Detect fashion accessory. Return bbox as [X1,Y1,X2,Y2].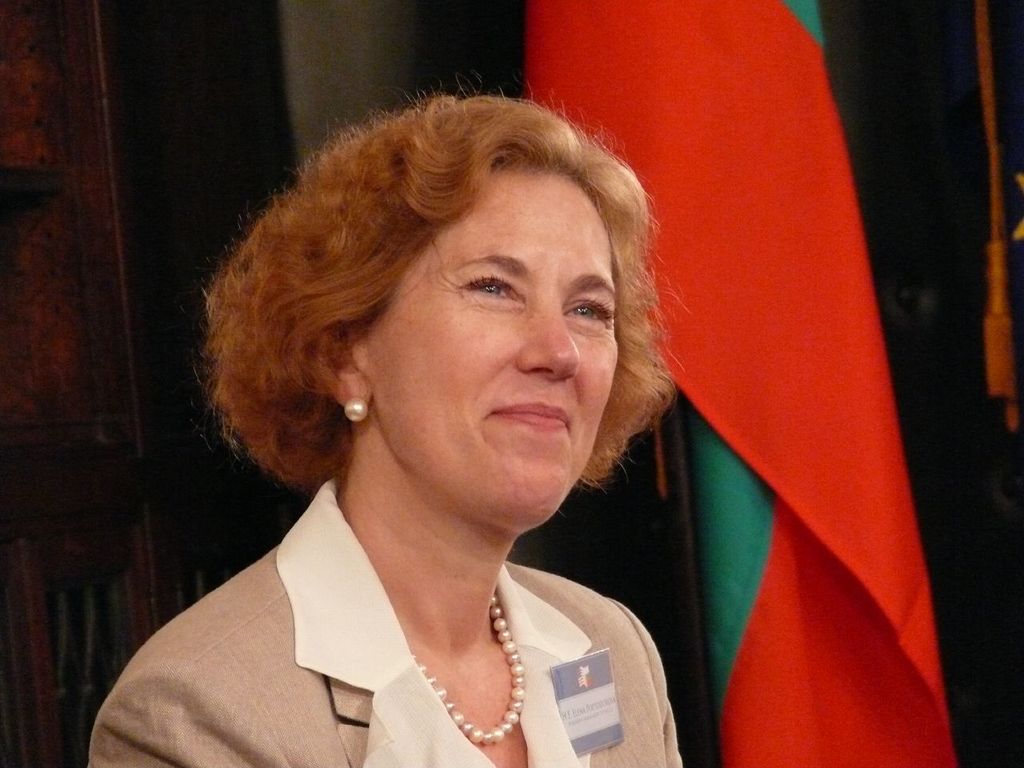
[412,596,524,746].
